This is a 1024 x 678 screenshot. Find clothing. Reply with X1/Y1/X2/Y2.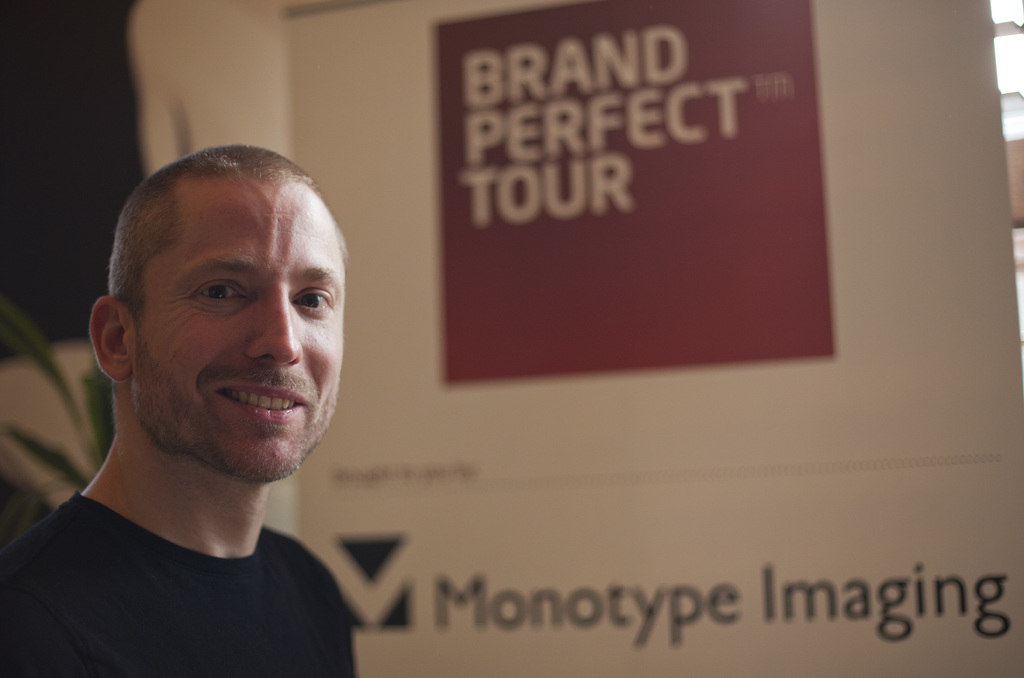
2/488/363/677.
